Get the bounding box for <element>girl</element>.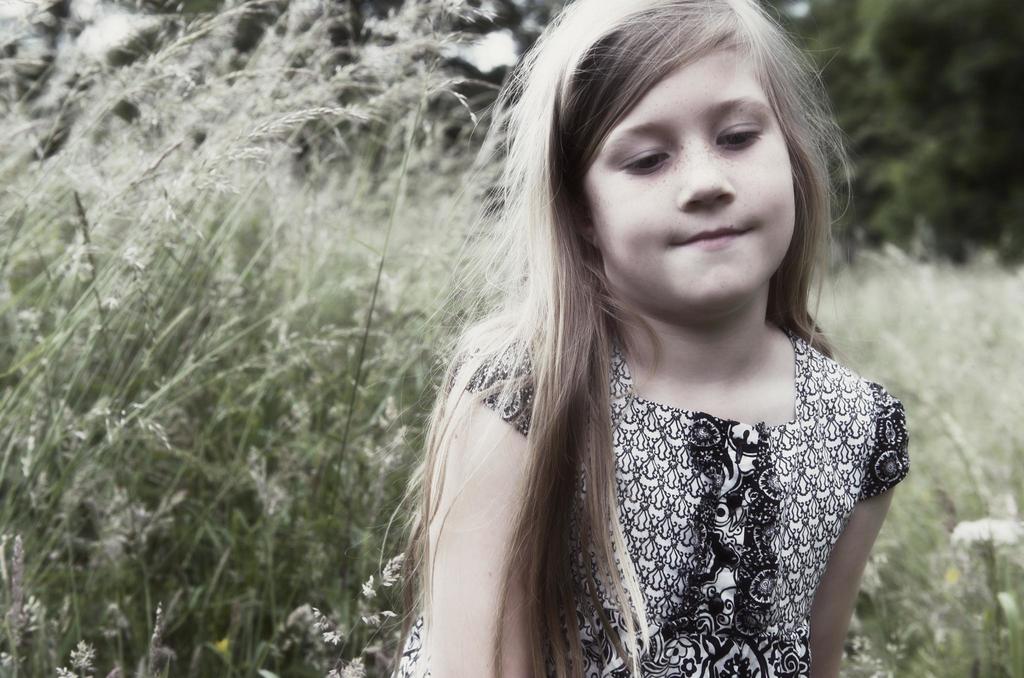
bbox=[350, 0, 913, 677].
